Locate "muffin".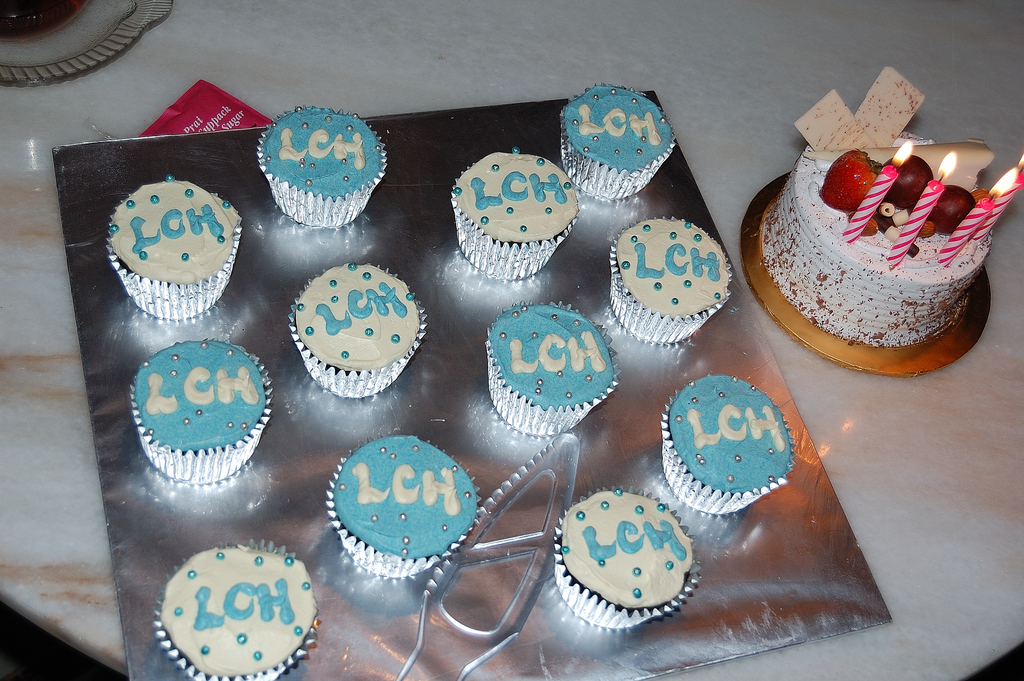
Bounding box: bbox(551, 482, 696, 630).
